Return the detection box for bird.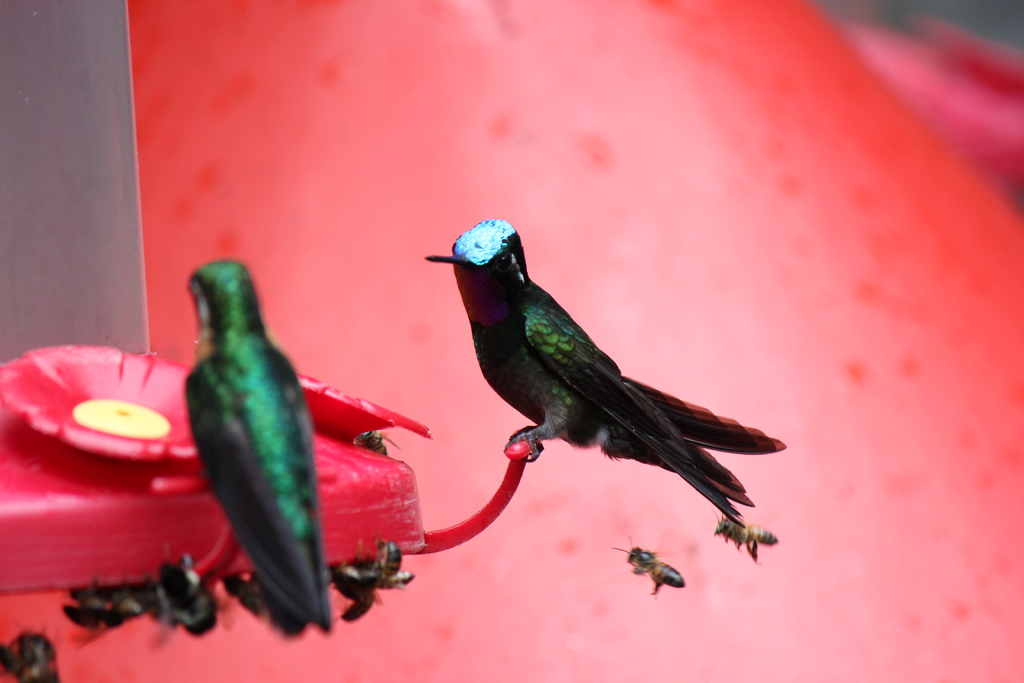
x1=168, y1=254, x2=348, y2=615.
